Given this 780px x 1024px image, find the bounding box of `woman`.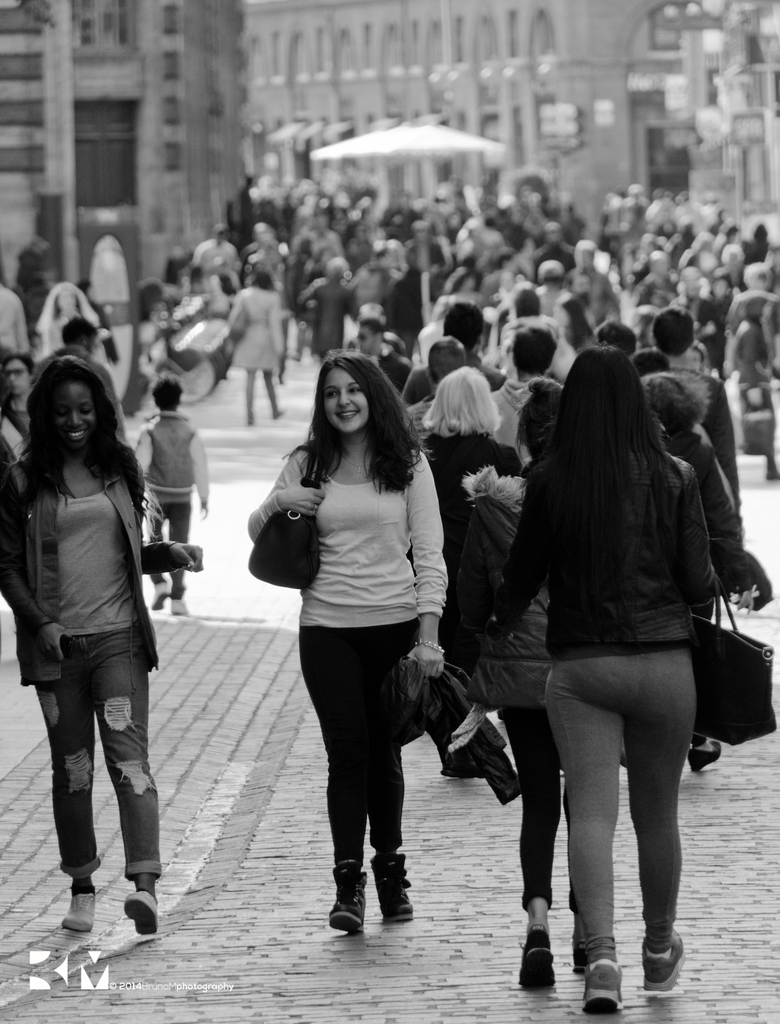
[x1=221, y1=268, x2=281, y2=422].
